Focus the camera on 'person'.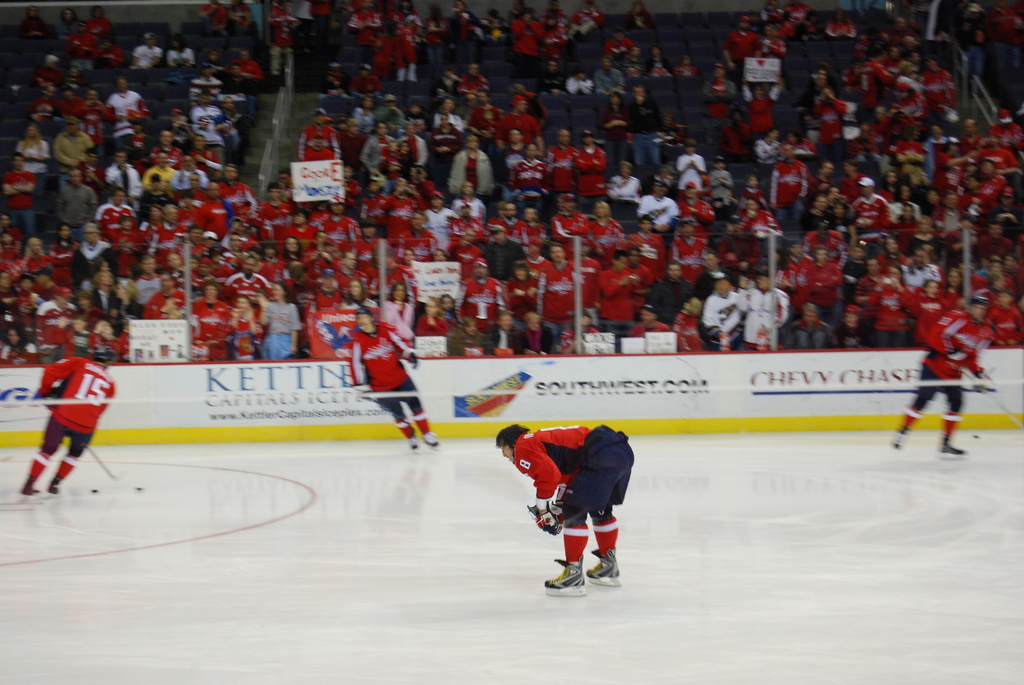
Focus region: <region>351, 302, 441, 450</region>.
